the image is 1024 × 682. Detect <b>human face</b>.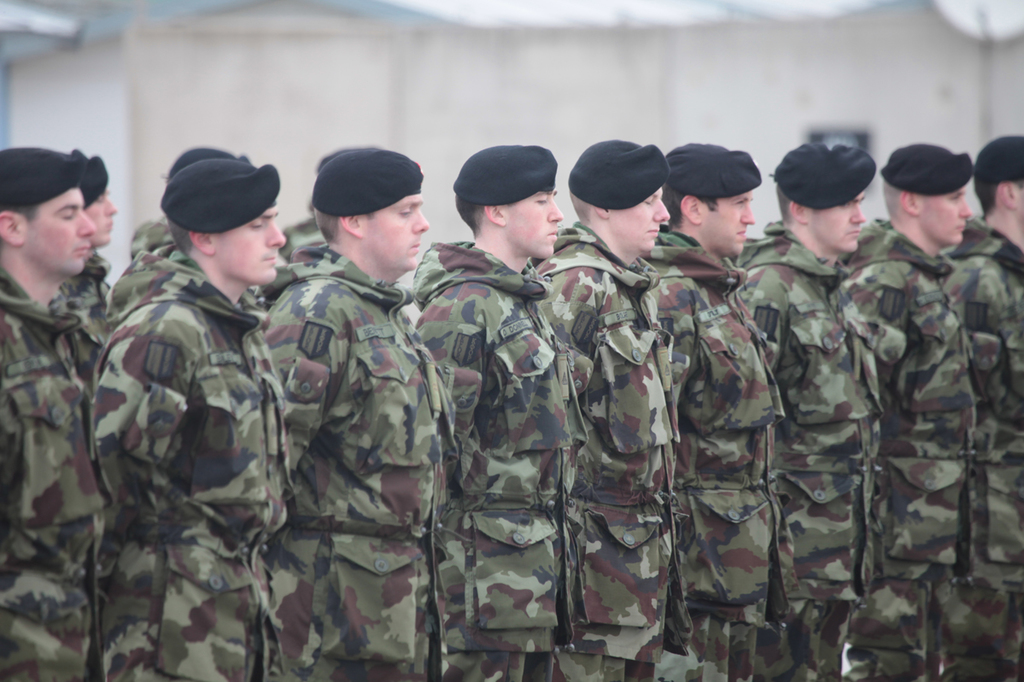
Detection: x1=613, y1=187, x2=670, y2=252.
